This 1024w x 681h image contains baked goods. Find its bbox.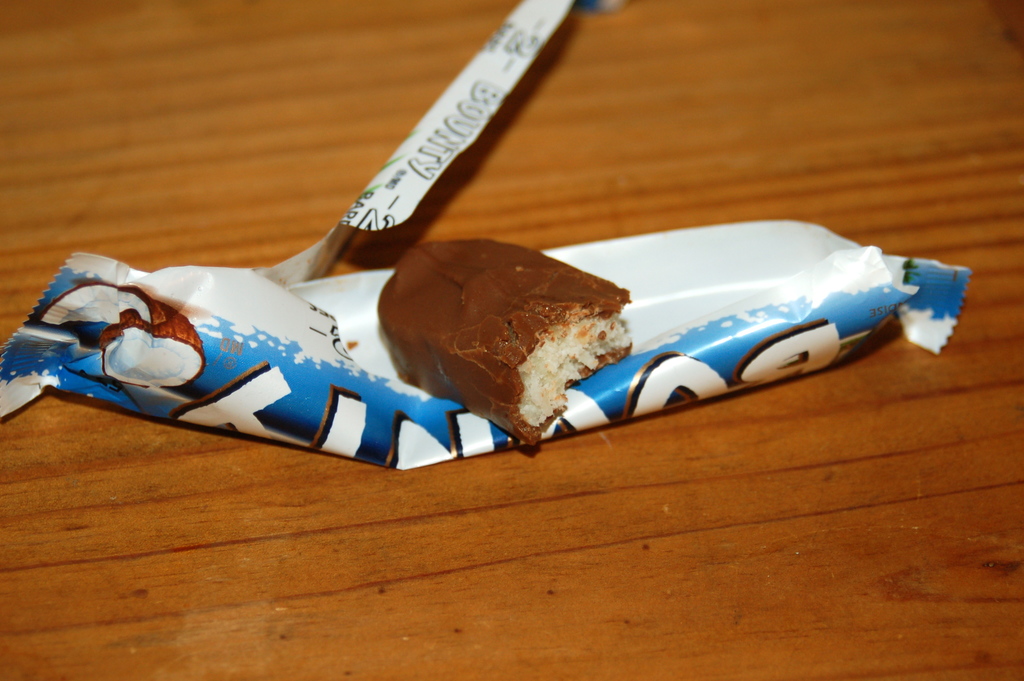
<box>385,233,635,440</box>.
